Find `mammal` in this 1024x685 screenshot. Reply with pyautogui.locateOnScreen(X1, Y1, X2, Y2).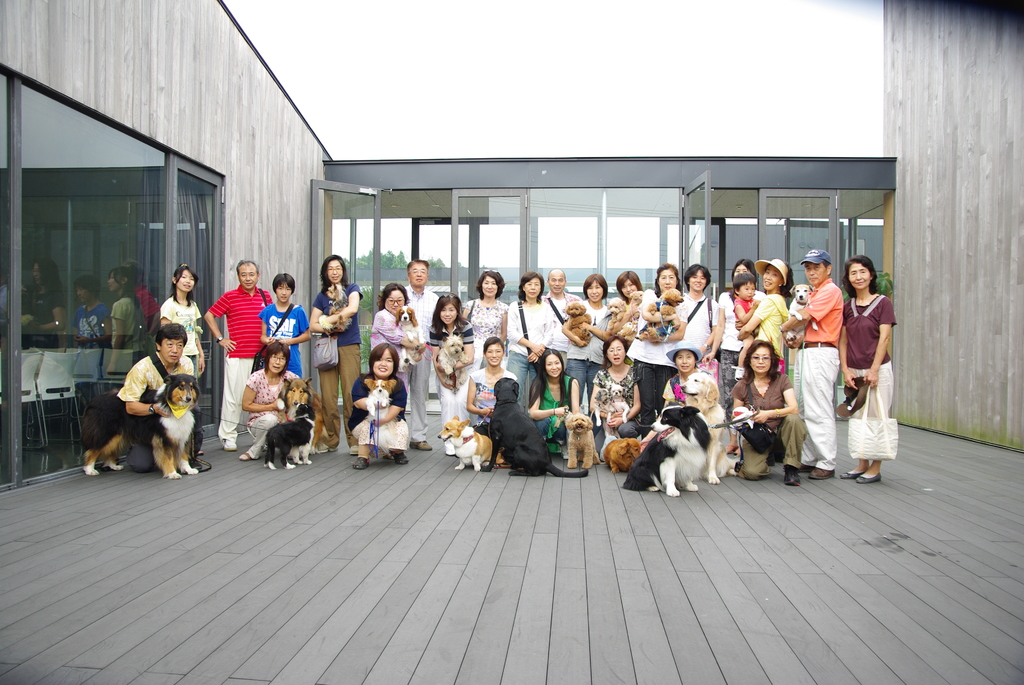
pyautogui.locateOnScreen(542, 269, 581, 359).
